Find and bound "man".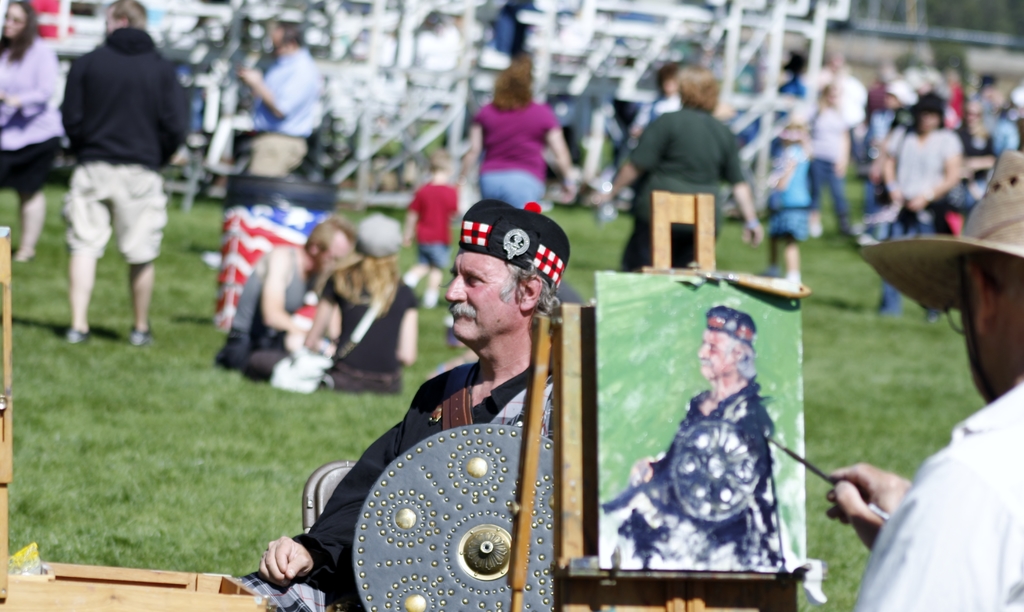
Bound: x1=819 y1=144 x2=1023 y2=611.
